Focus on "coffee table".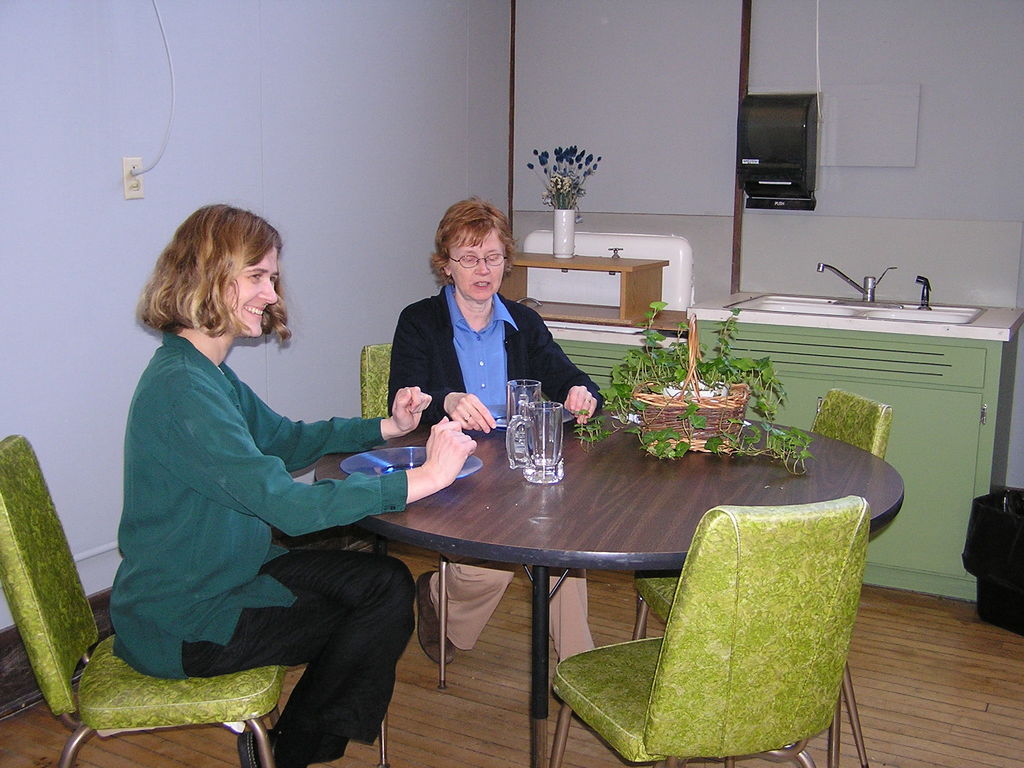
Focused at locate(313, 406, 909, 767).
